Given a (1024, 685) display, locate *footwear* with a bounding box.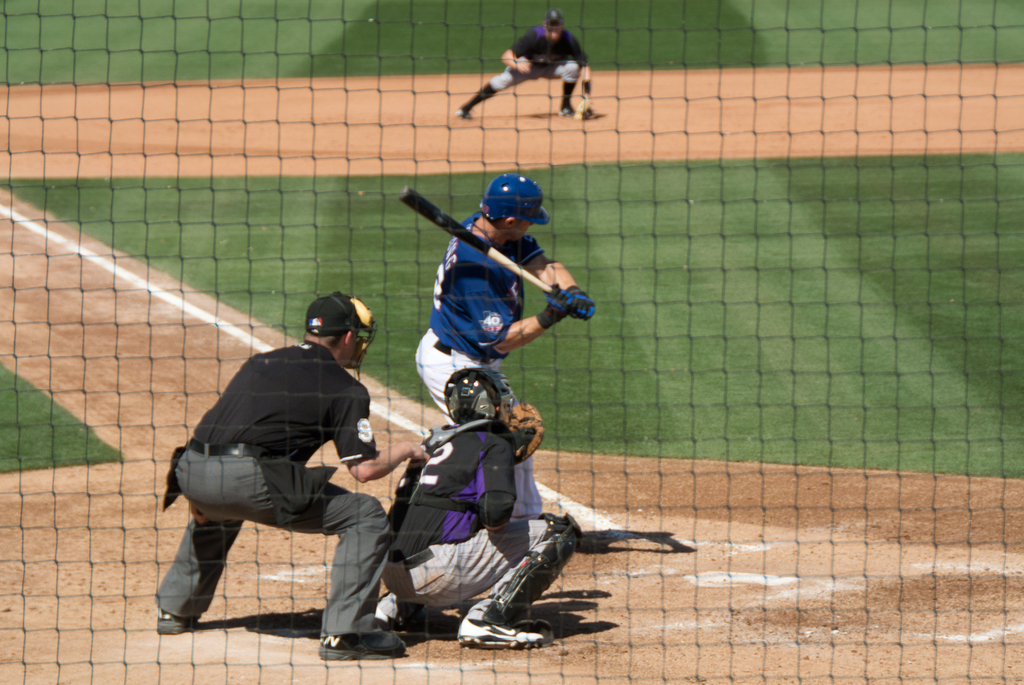
Located: <bbox>453, 596, 548, 648</bbox>.
